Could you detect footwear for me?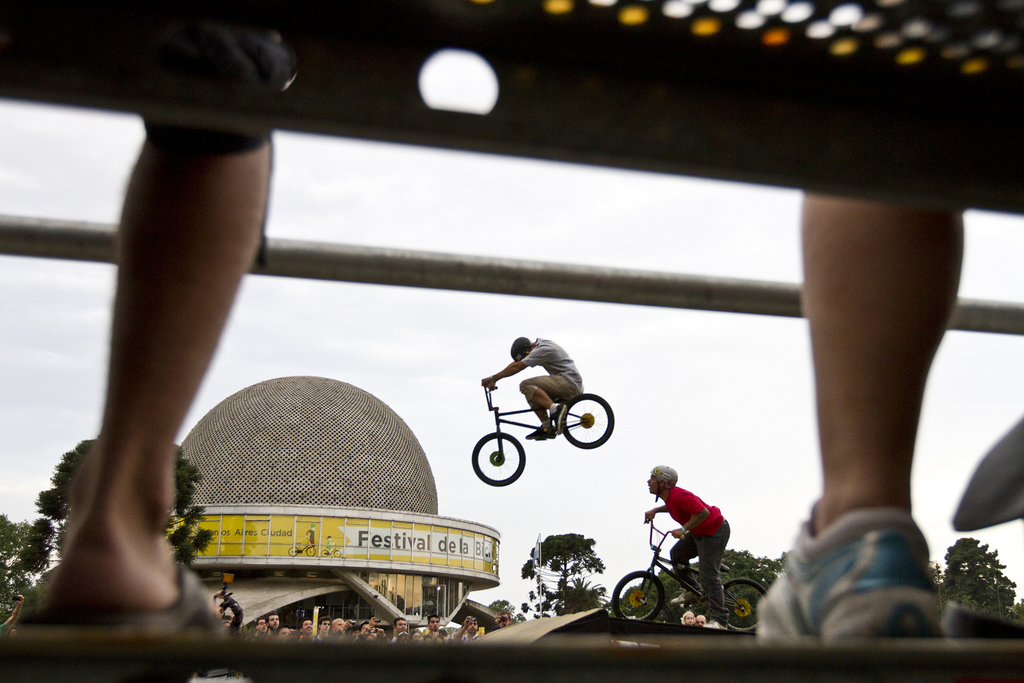
Detection result: locate(28, 557, 231, 651).
